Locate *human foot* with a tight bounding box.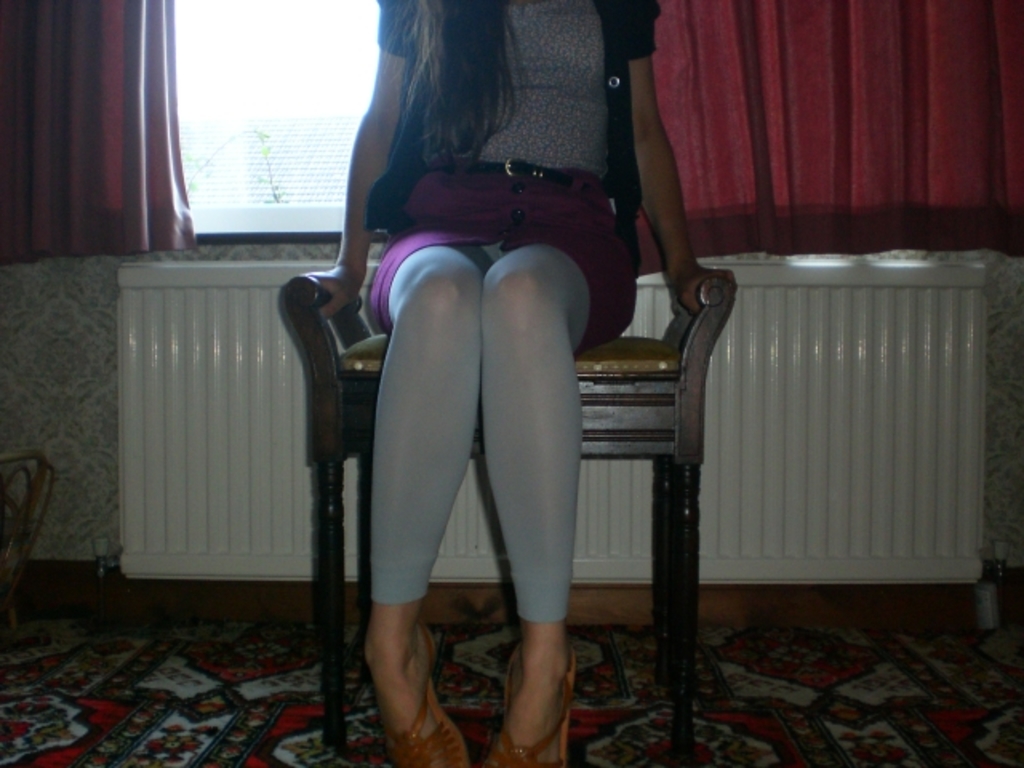
[x1=355, y1=597, x2=456, y2=766].
